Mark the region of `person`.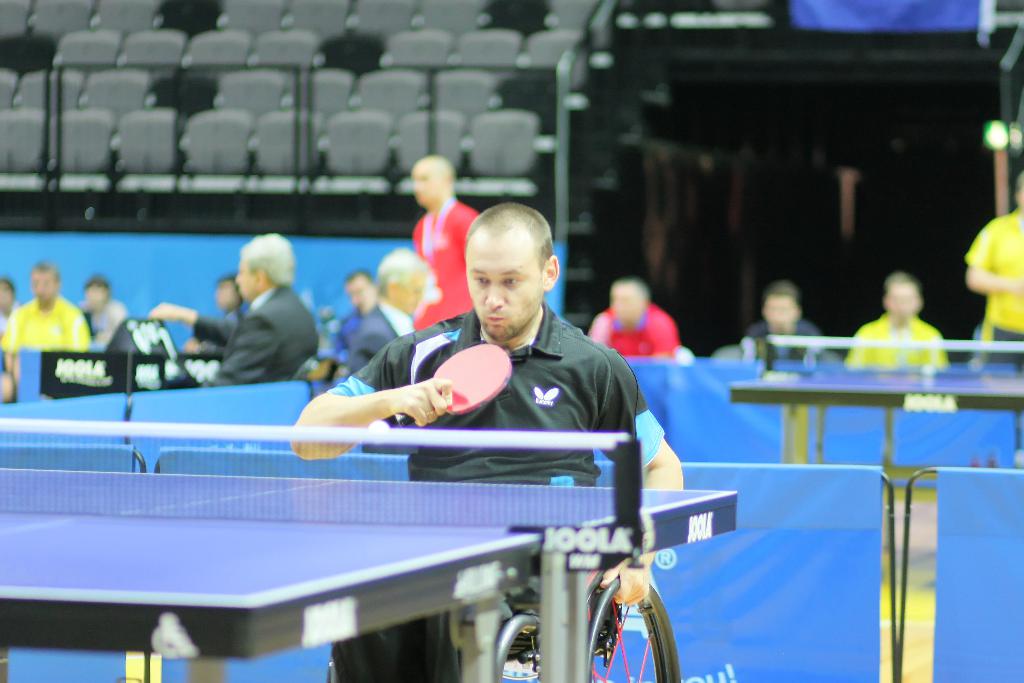
Region: 740/292/823/365.
